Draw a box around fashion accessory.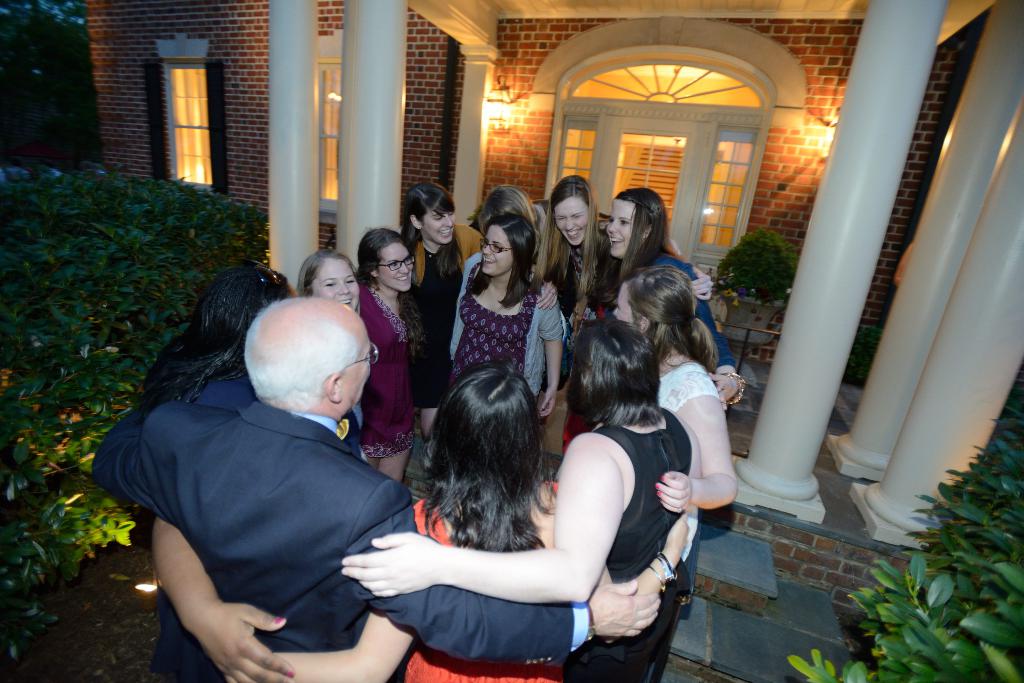
{"x1": 337, "y1": 418, "x2": 349, "y2": 439}.
